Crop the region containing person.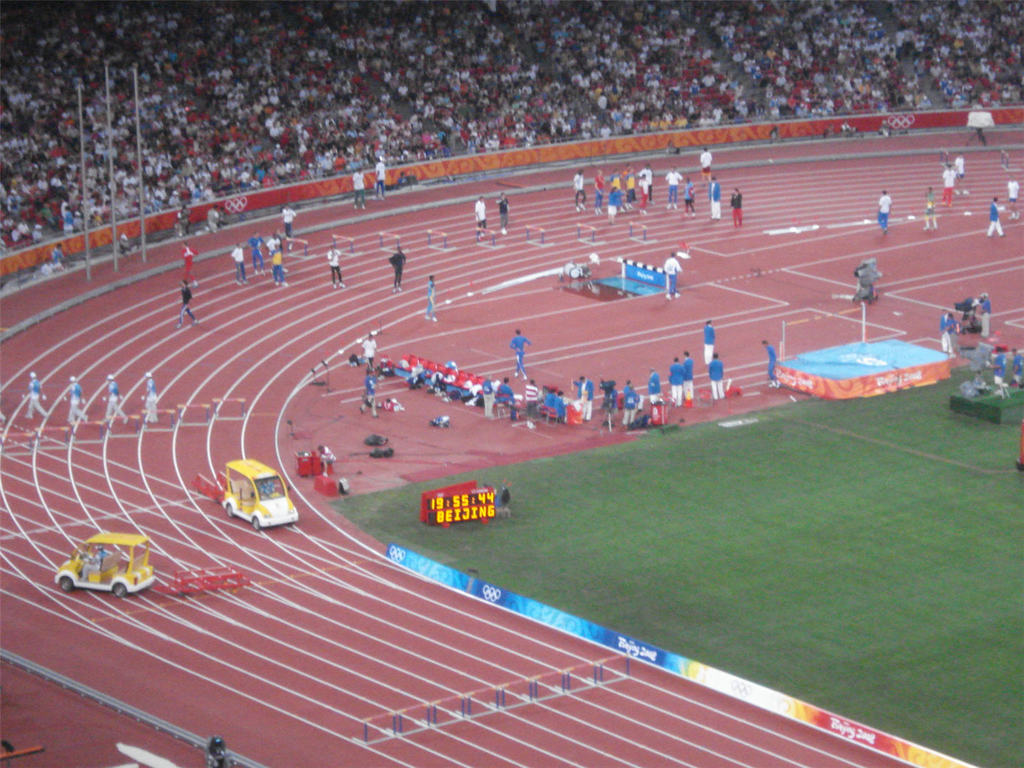
Crop region: region(494, 191, 513, 235).
